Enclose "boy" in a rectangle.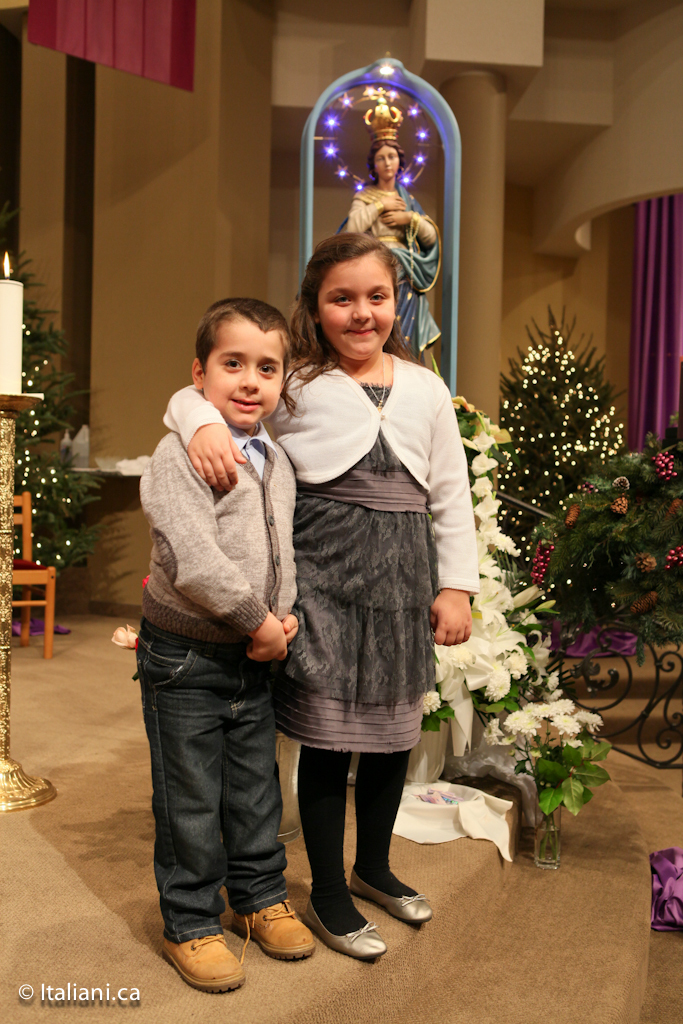
box=[137, 295, 330, 995].
